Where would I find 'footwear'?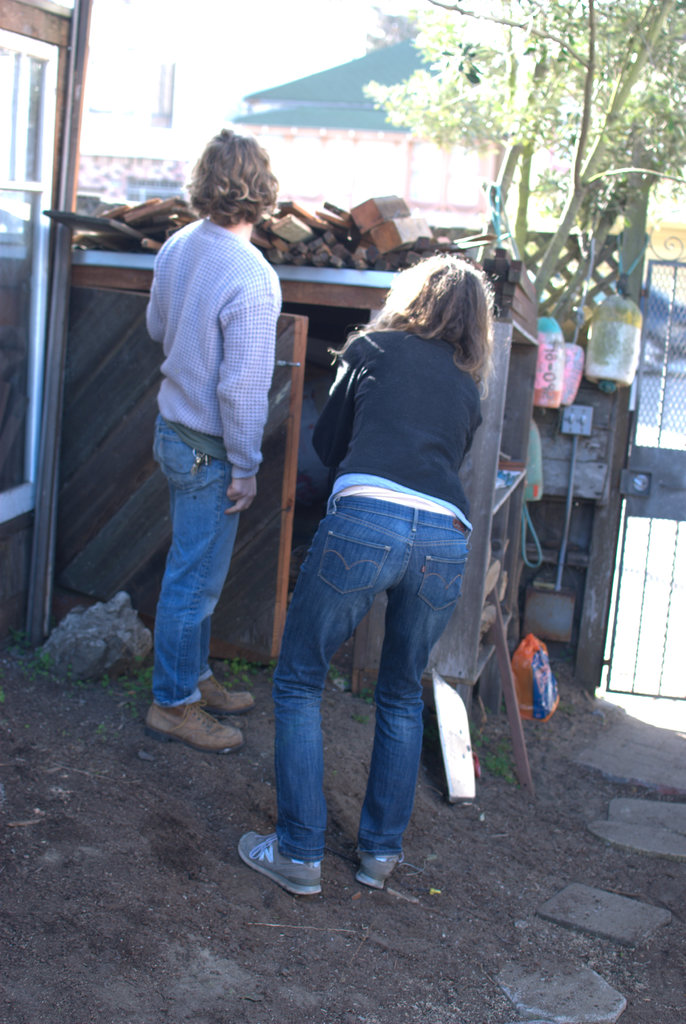
At 236 812 327 901.
